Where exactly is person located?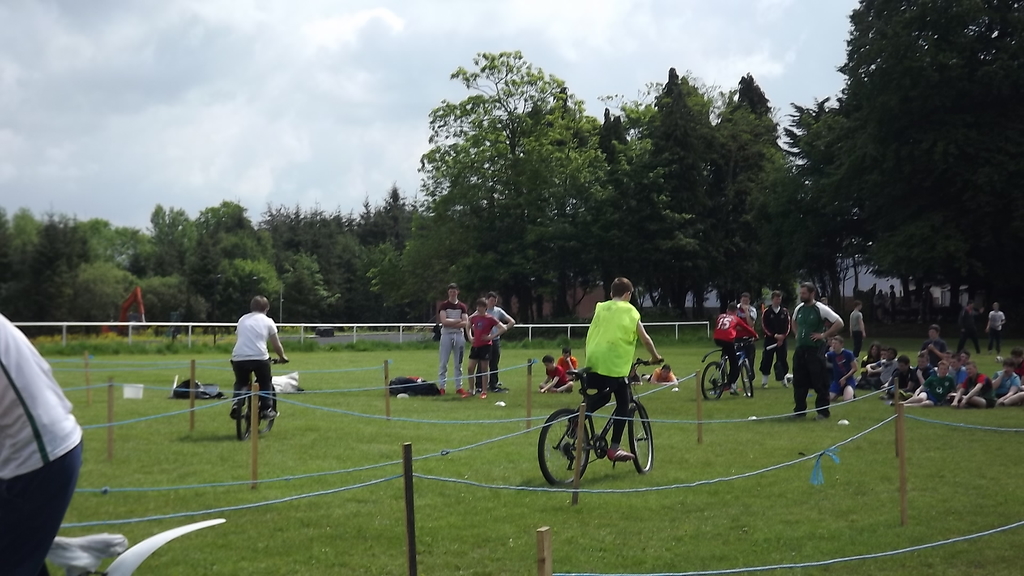
Its bounding box is crop(904, 361, 952, 410).
